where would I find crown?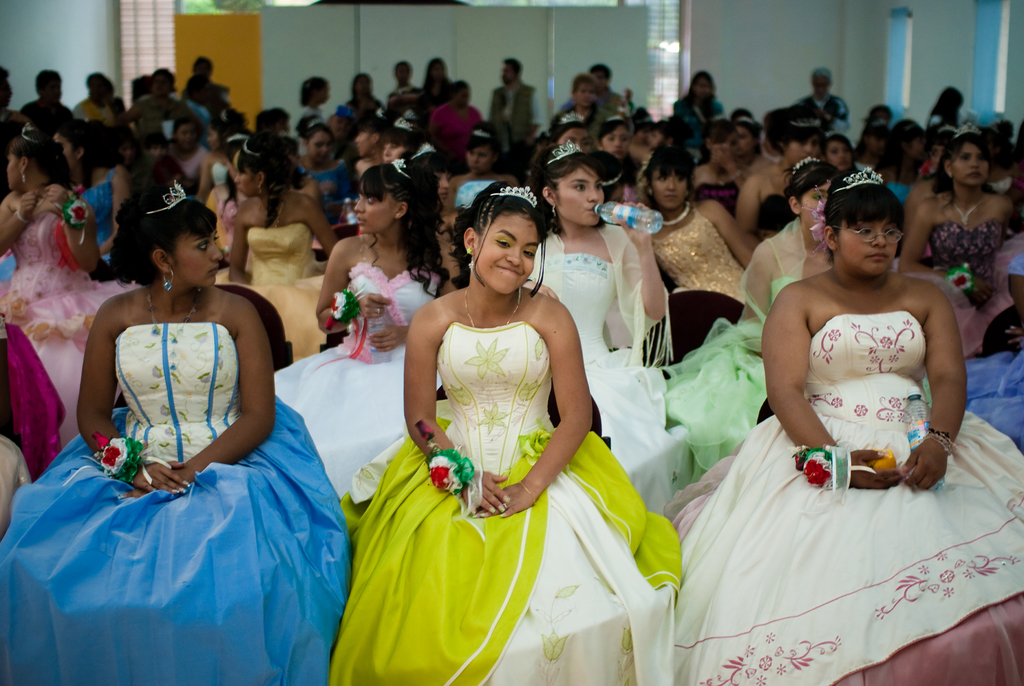
At select_region(146, 177, 189, 213).
